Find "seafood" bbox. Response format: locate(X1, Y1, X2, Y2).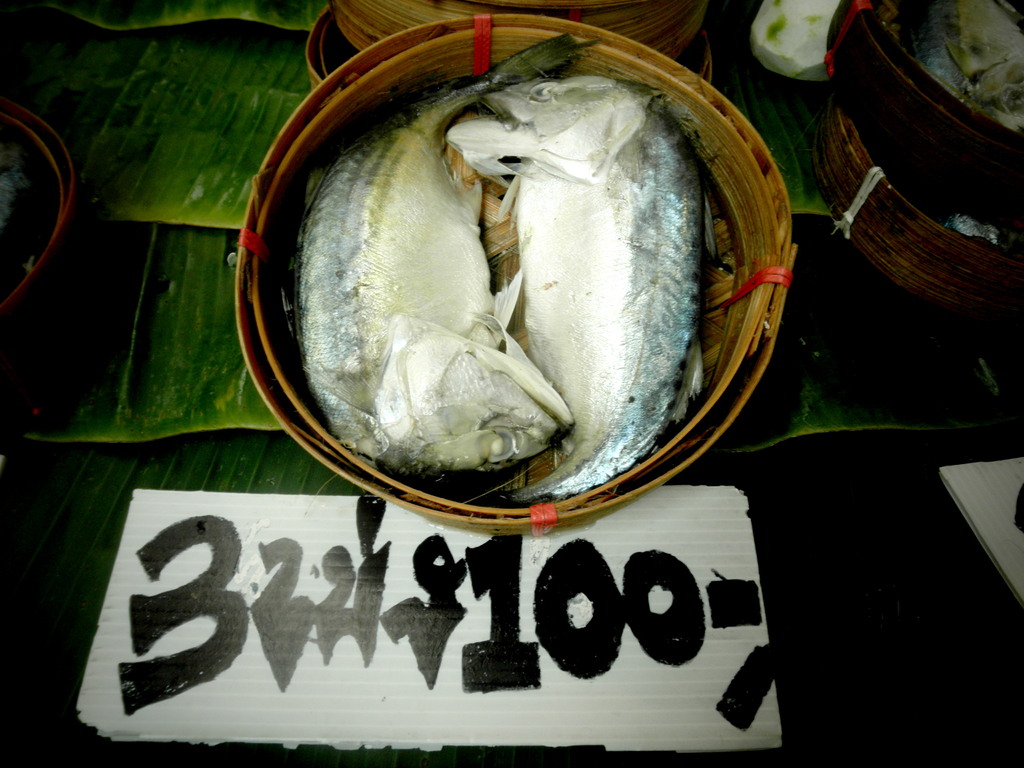
locate(439, 69, 718, 498).
